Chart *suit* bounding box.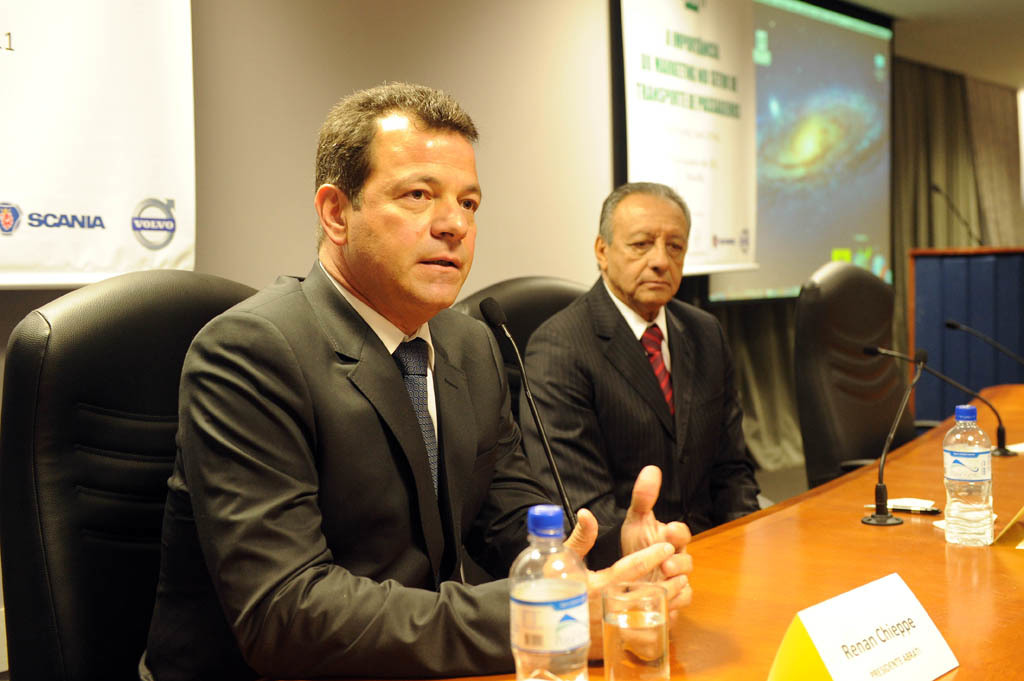
Charted: l=517, t=274, r=763, b=534.
